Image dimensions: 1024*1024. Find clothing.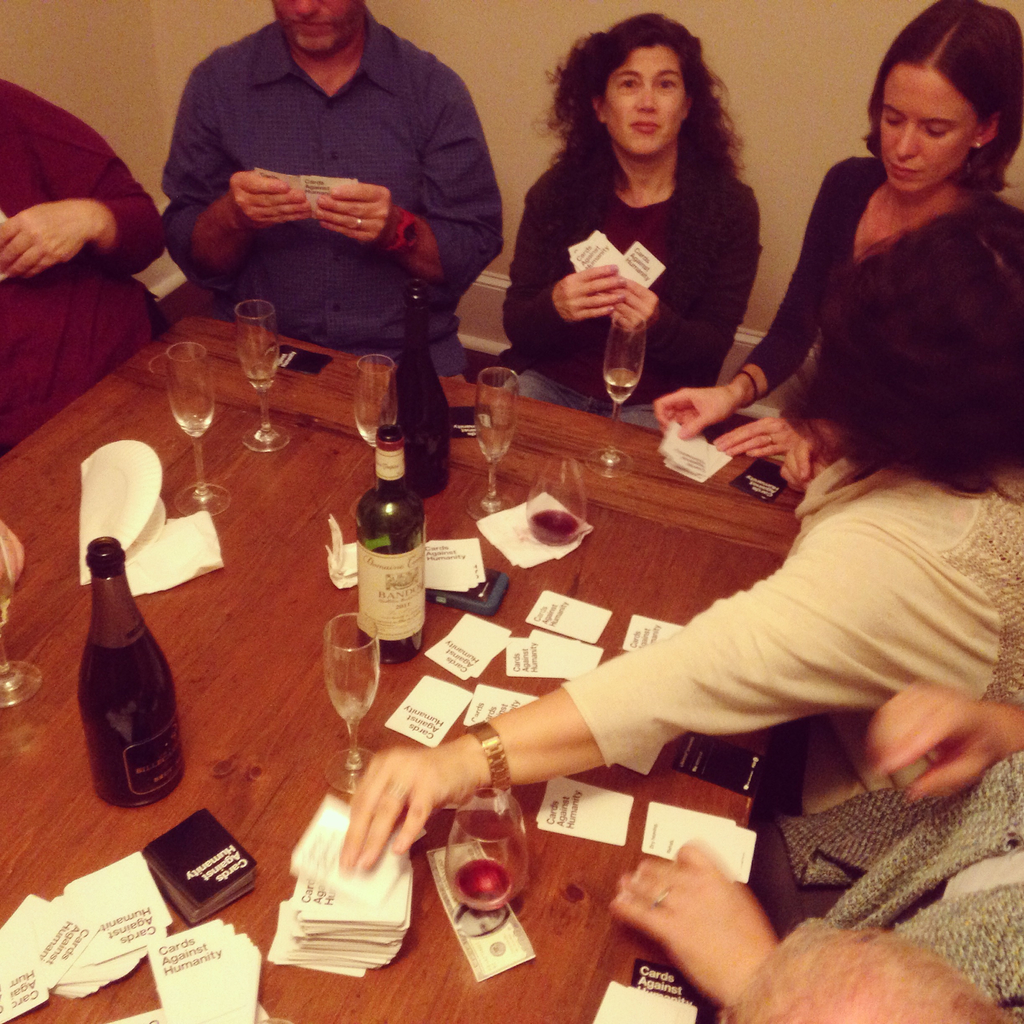
(x1=740, y1=748, x2=1023, y2=1023).
